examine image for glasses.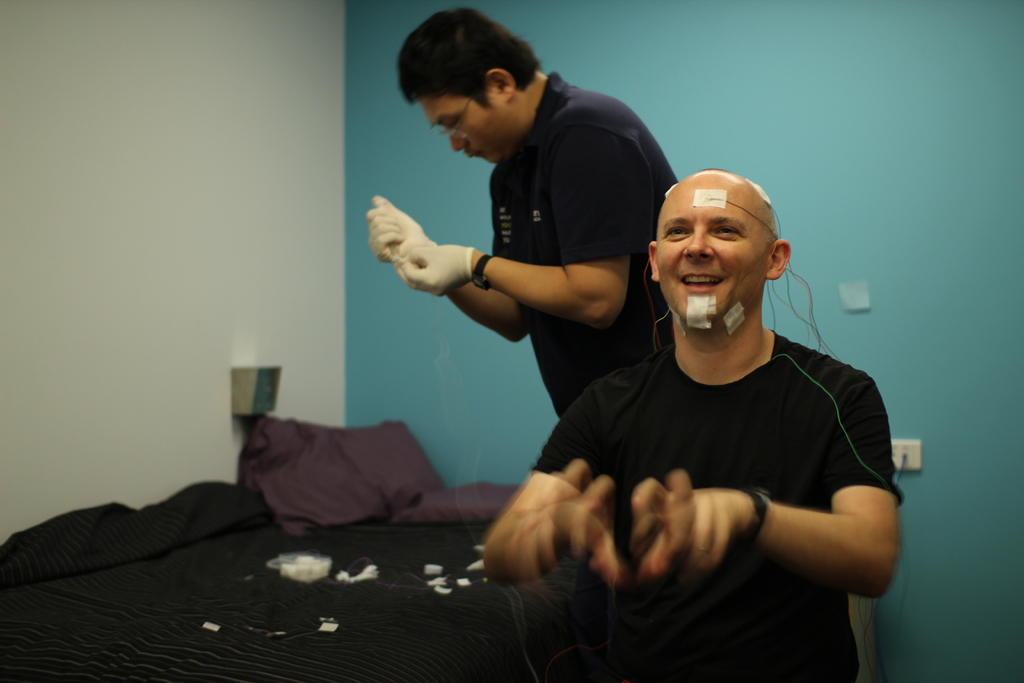
Examination result: {"x1": 427, "y1": 82, "x2": 479, "y2": 140}.
